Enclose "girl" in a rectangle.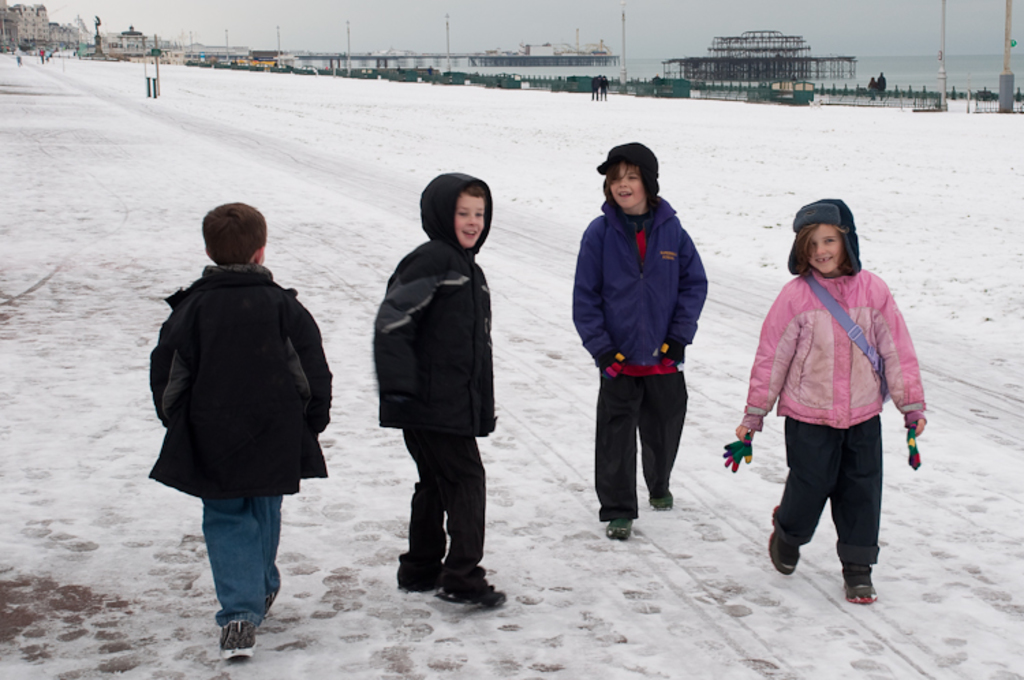
<region>724, 199, 927, 602</region>.
